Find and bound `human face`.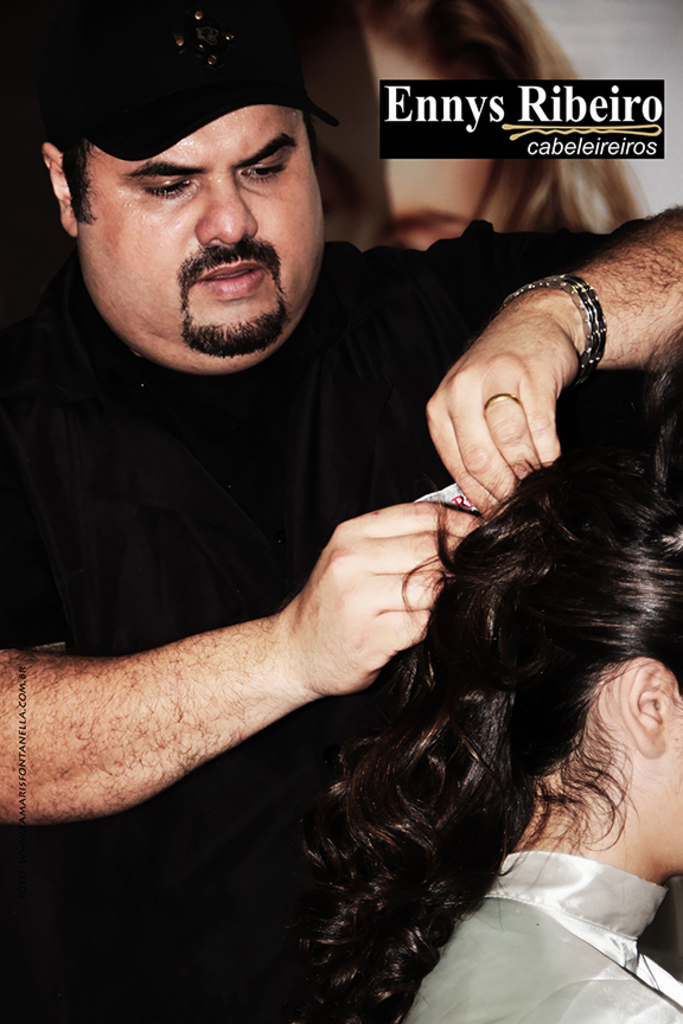
Bound: [x1=78, y1=103, x2=321, y2=361].
